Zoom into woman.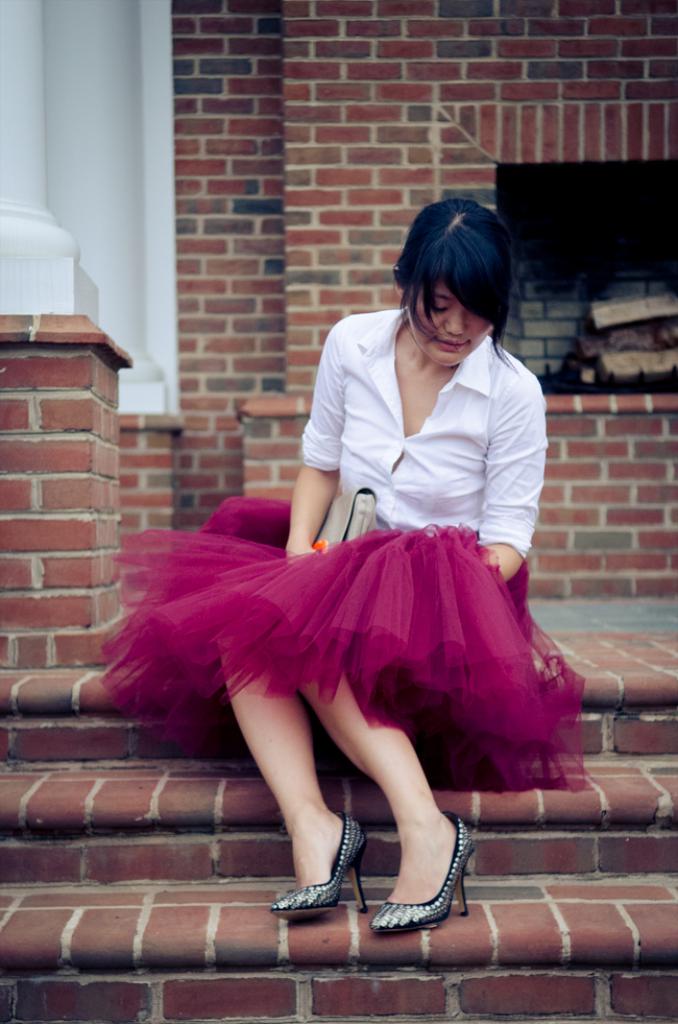
Zoom target: box=[139, 214, 564, 935].
